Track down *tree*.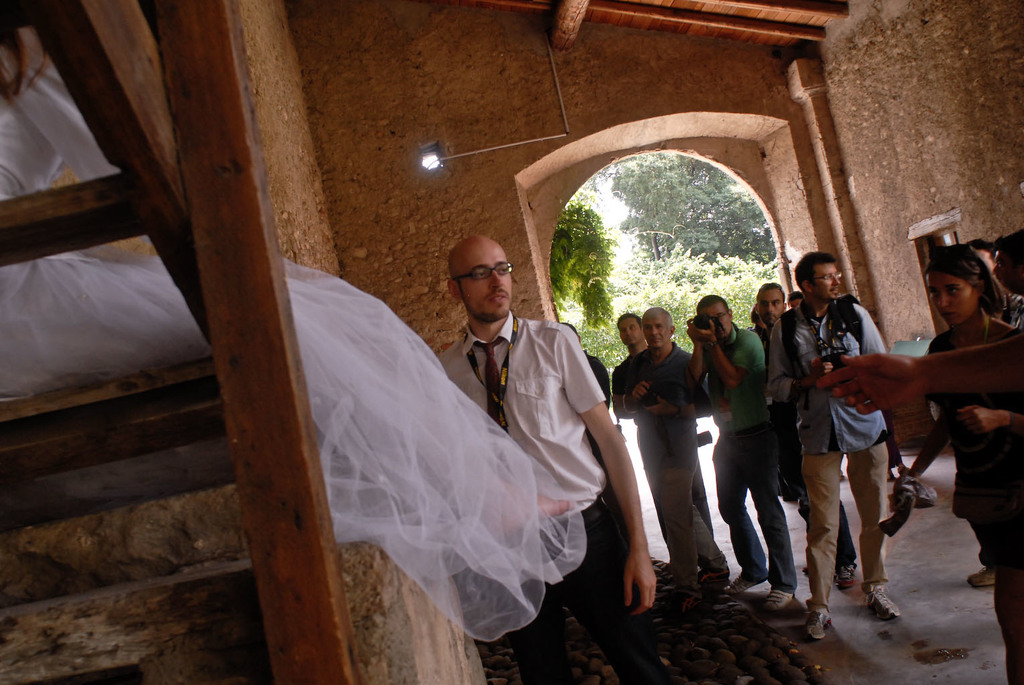
Tracked to (547,189,614,335).
